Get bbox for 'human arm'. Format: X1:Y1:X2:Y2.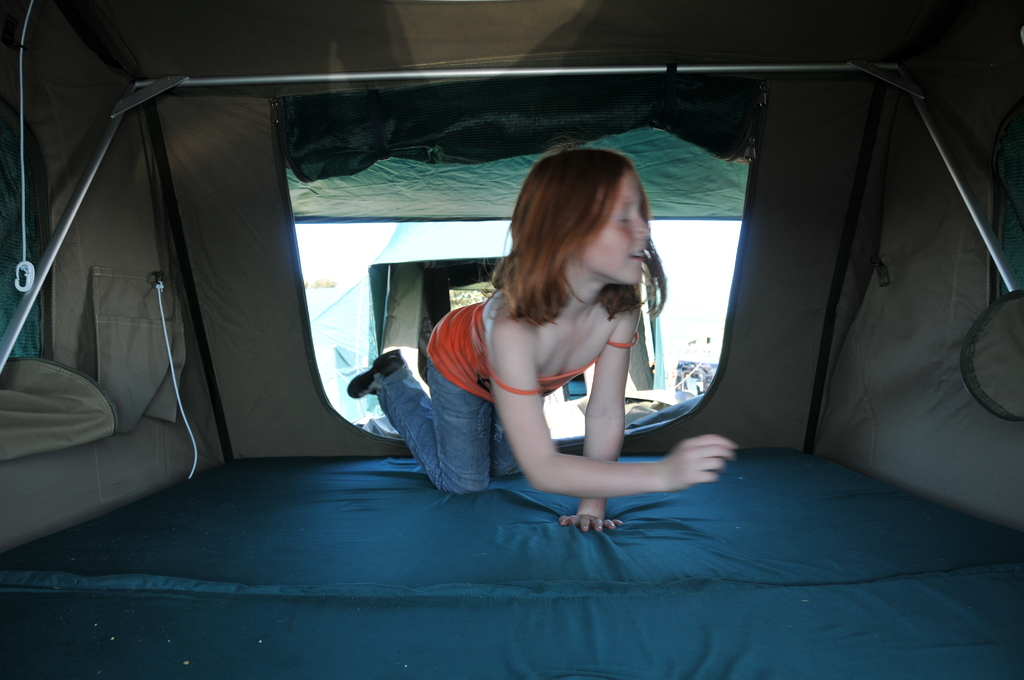
558:313:641:534.
